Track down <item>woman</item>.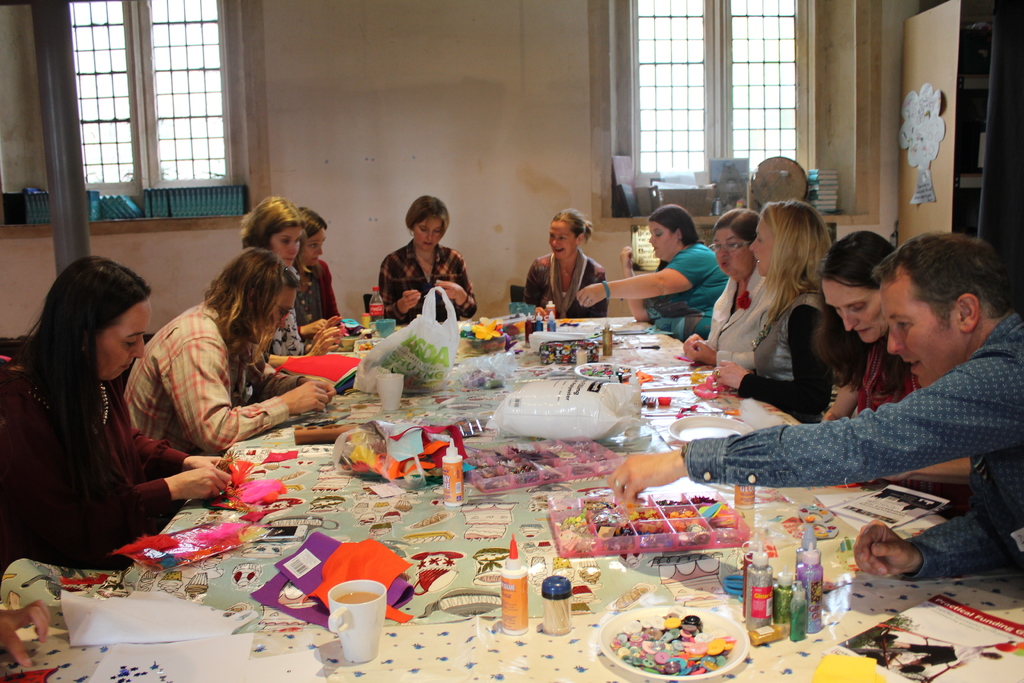
Tracked to (x1=237, y1=190, x2=347, y2=367).
